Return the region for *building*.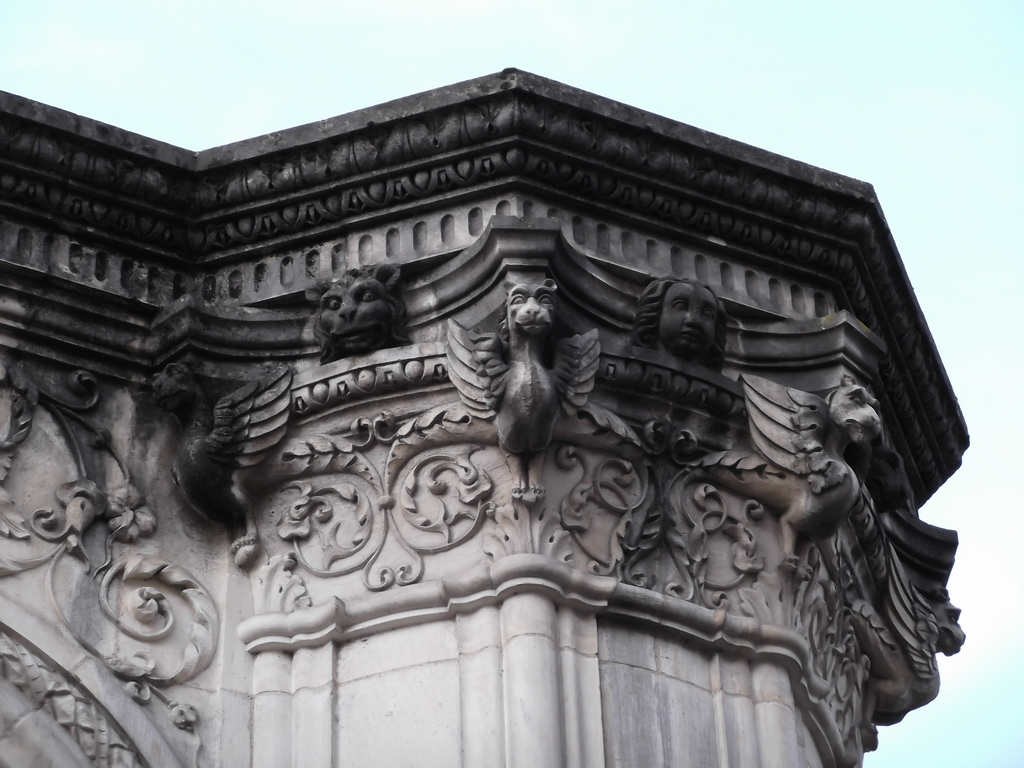
[left=0, top=68, right=973, bottom=767].
